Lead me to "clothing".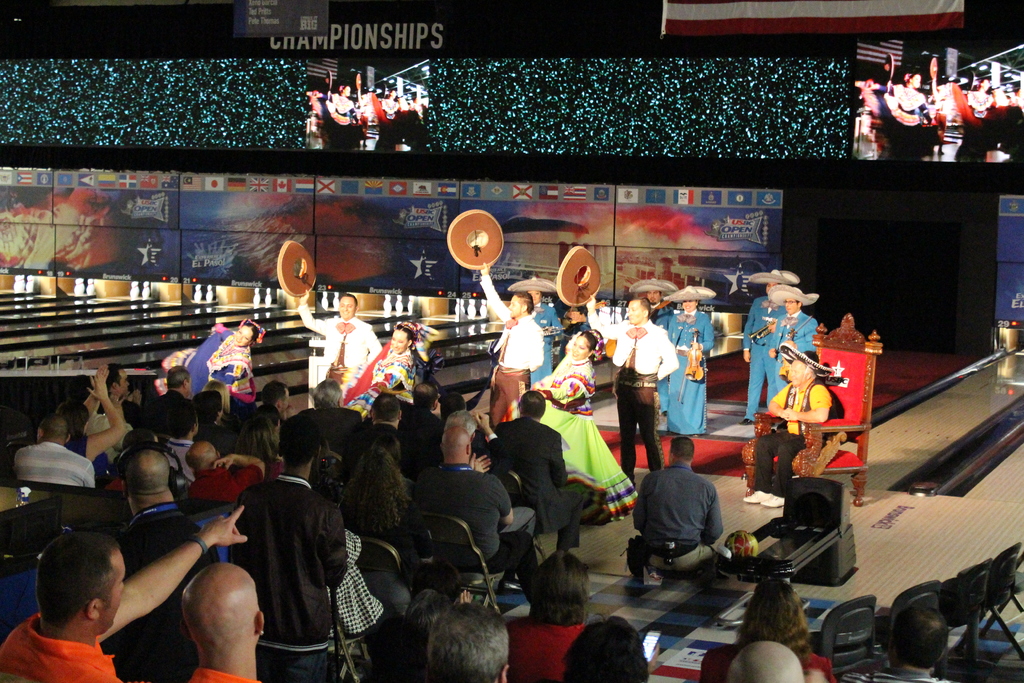
Lead to [x1=481, y1=267, x2=540, y2=427].
